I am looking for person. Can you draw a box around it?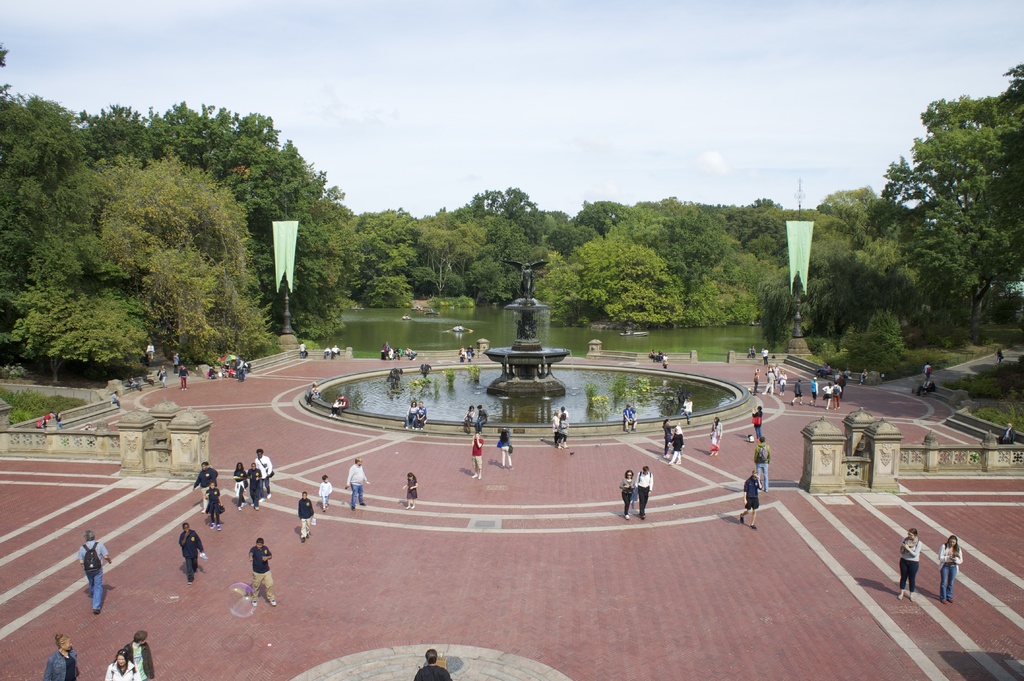
Sure, the bounding box is box=[204, 477, 221, 530].
